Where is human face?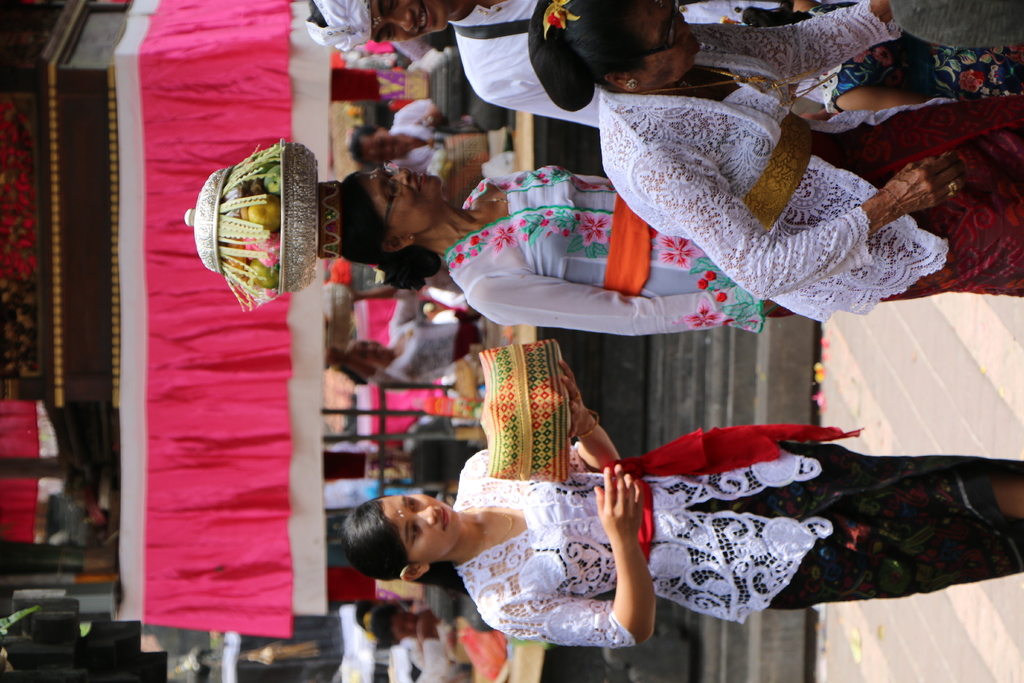
bbox=(364, 164, 443, 234).
